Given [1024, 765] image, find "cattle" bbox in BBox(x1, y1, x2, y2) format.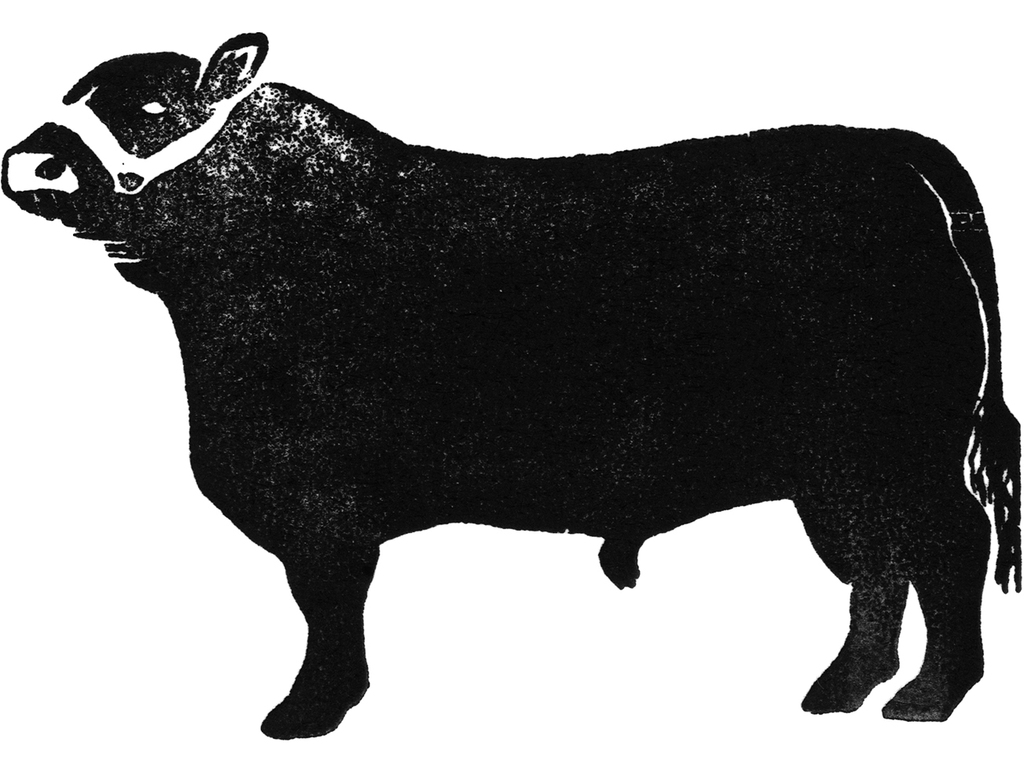
BBox(88, 11, 1023, 764).
